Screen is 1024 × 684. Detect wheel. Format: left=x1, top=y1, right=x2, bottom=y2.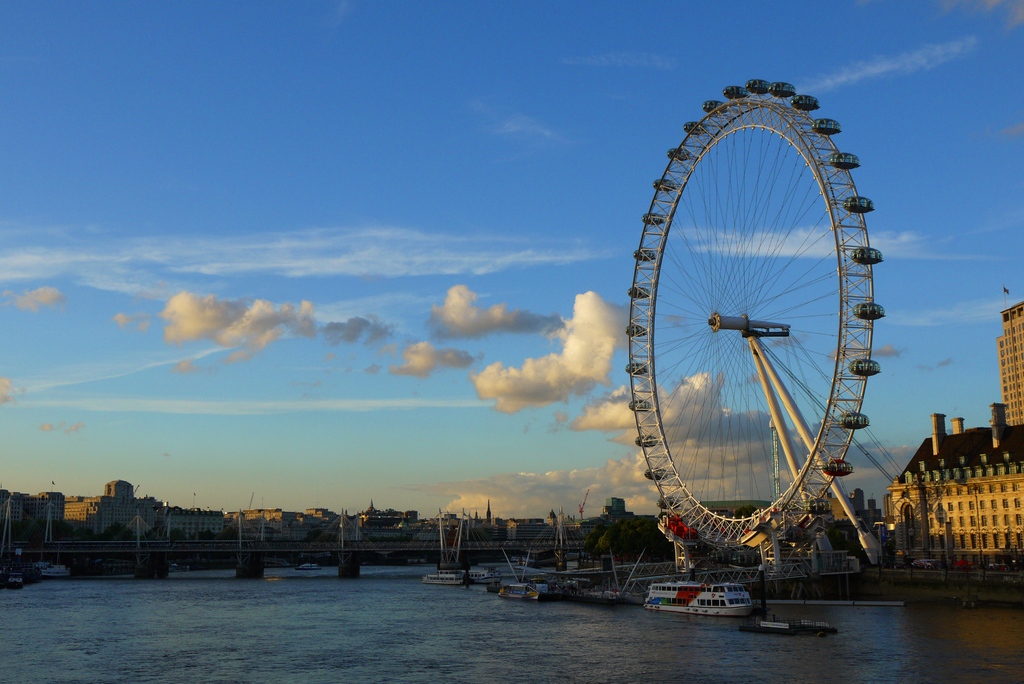
left=618, top=84, right=868, bottom=570.
